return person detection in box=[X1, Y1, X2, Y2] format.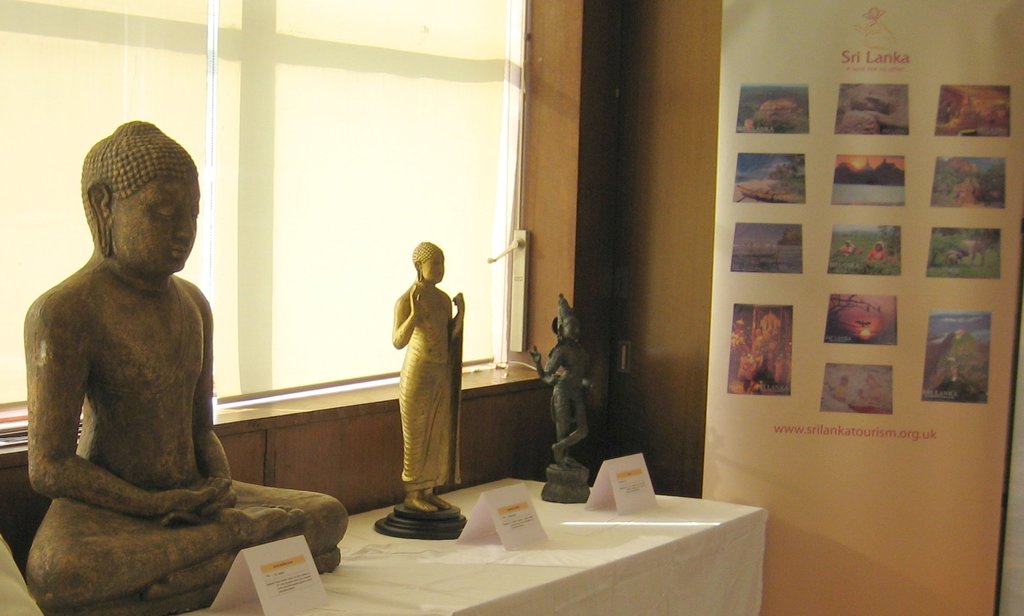
box=[530, 294, 600, 460].
